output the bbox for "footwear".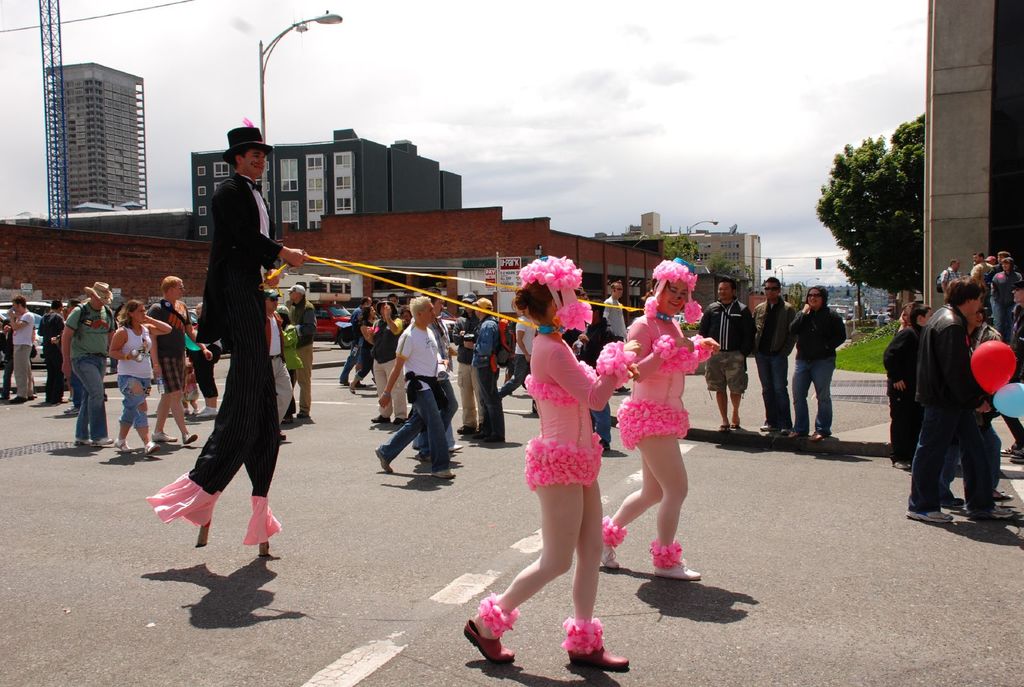
bbox(44, 394, 67, 411).
